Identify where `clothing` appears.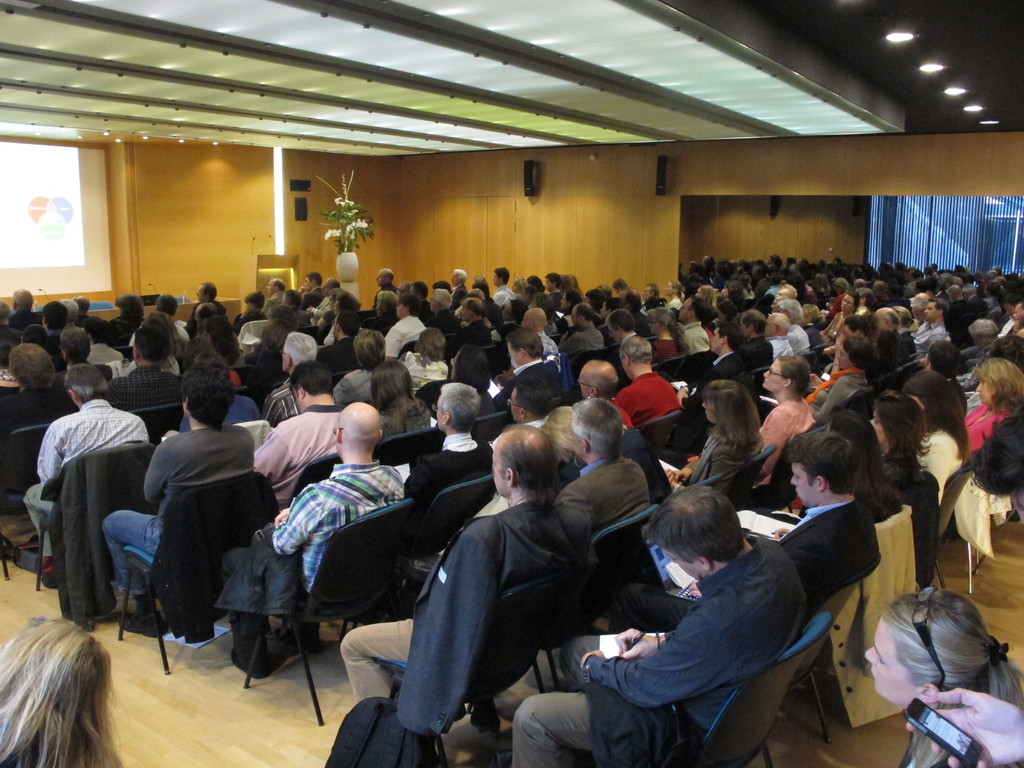
Appears at (x1=737, y1=332, x2=772, y2=365).
